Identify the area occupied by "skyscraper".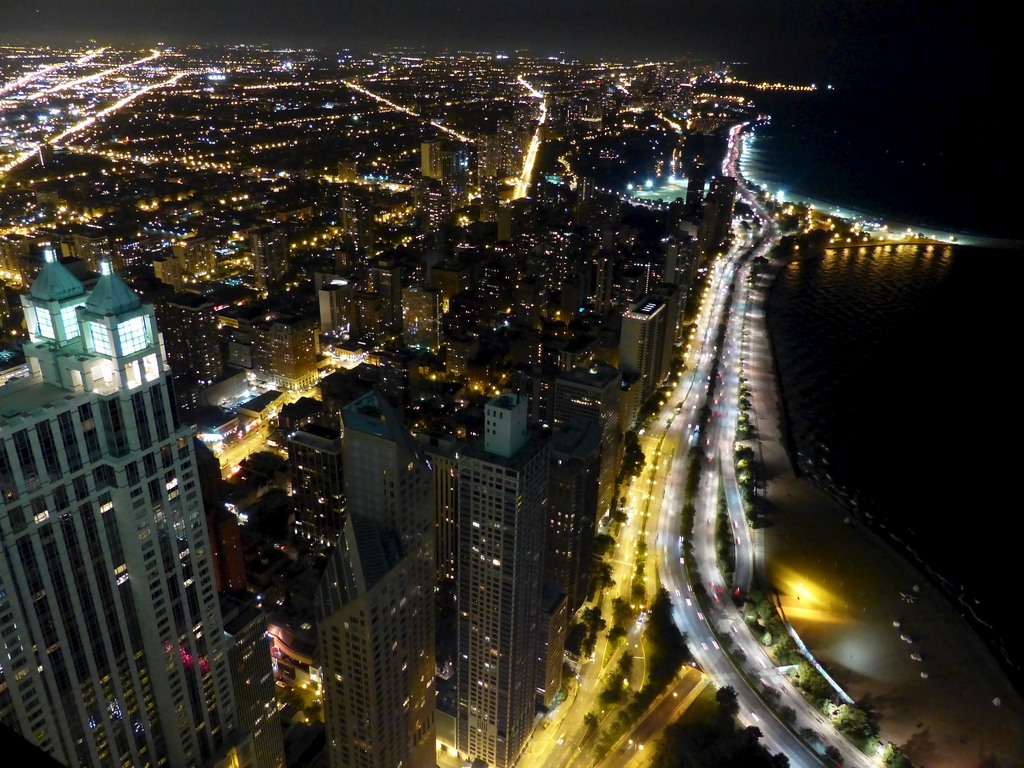
Area: l=453, t=391, r=554, b=765.
